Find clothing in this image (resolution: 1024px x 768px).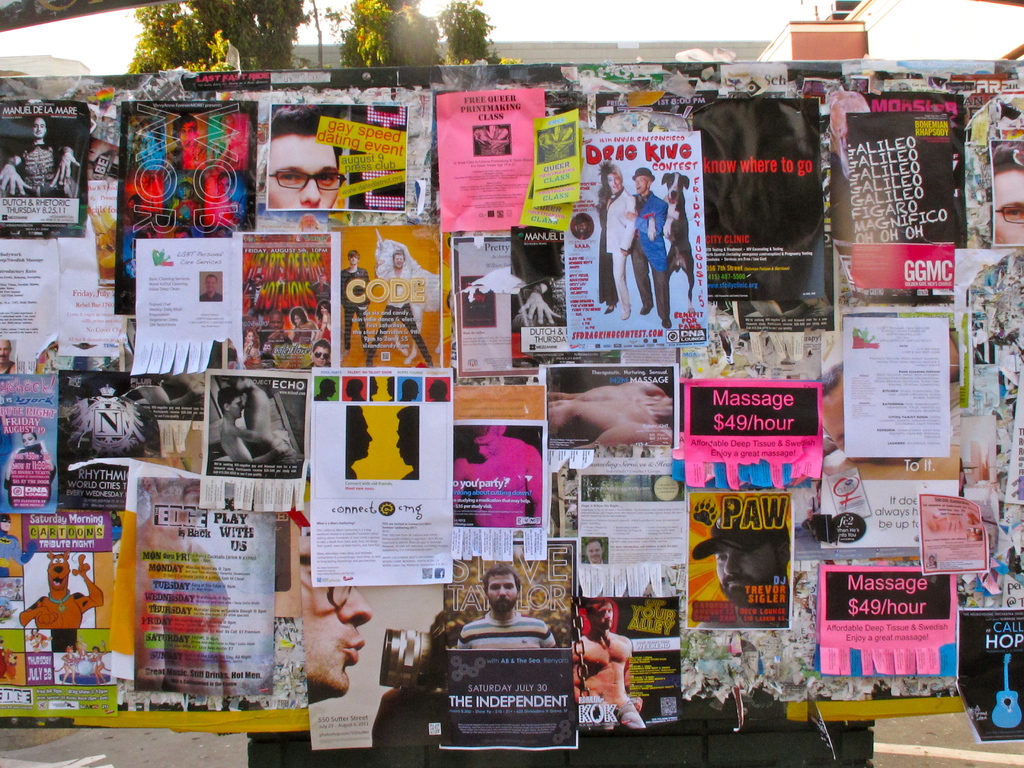
bbox=(604, 190, 636, 309).
